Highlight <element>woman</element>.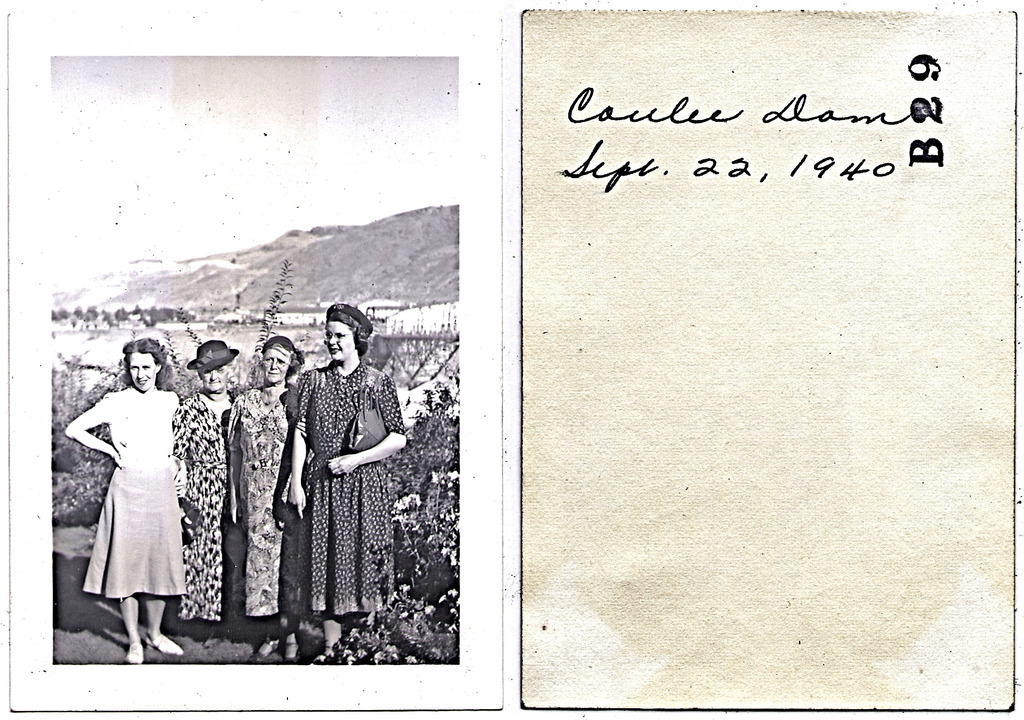
Highlighted region: crop(223, 335, 312, 660).
